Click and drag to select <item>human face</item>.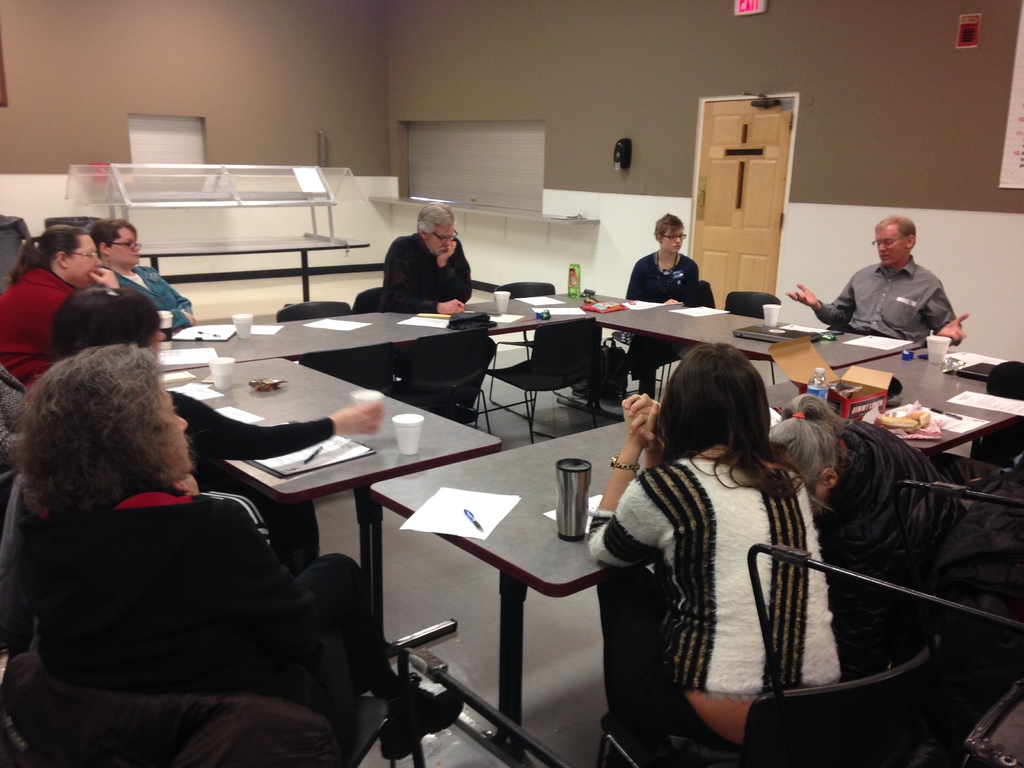
Selection: bbox=(106, 221, 144, 271).
